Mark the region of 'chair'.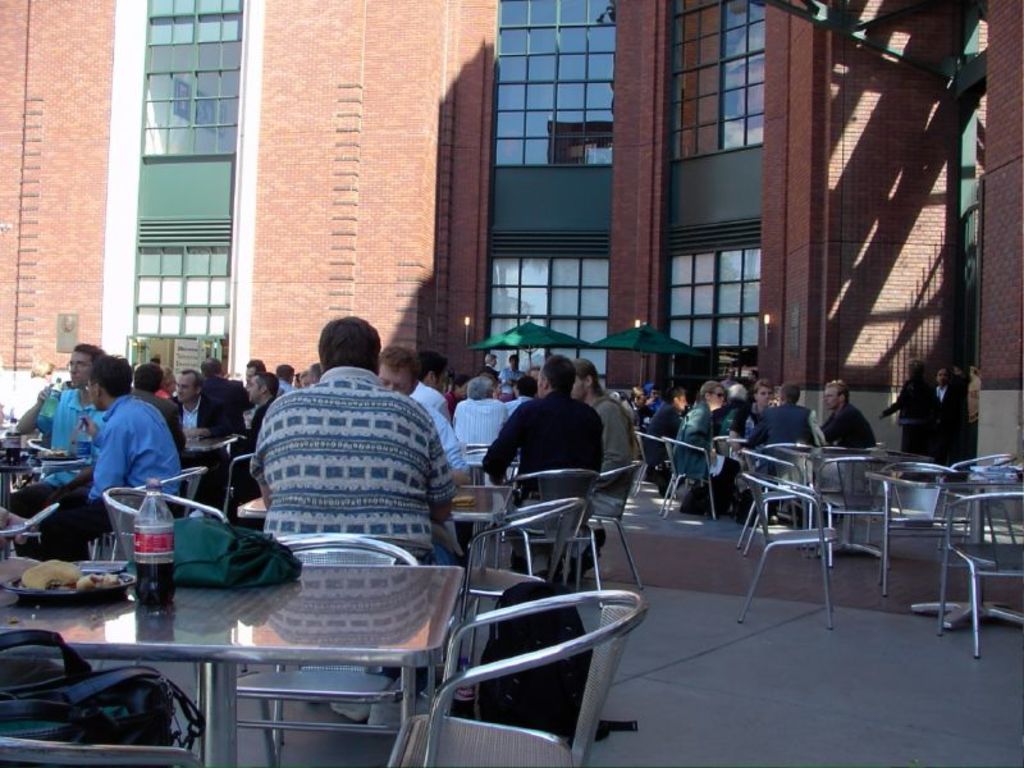
Region: {"x1": 735, "y1": 457, "x2": 855, "y2": 621}.
